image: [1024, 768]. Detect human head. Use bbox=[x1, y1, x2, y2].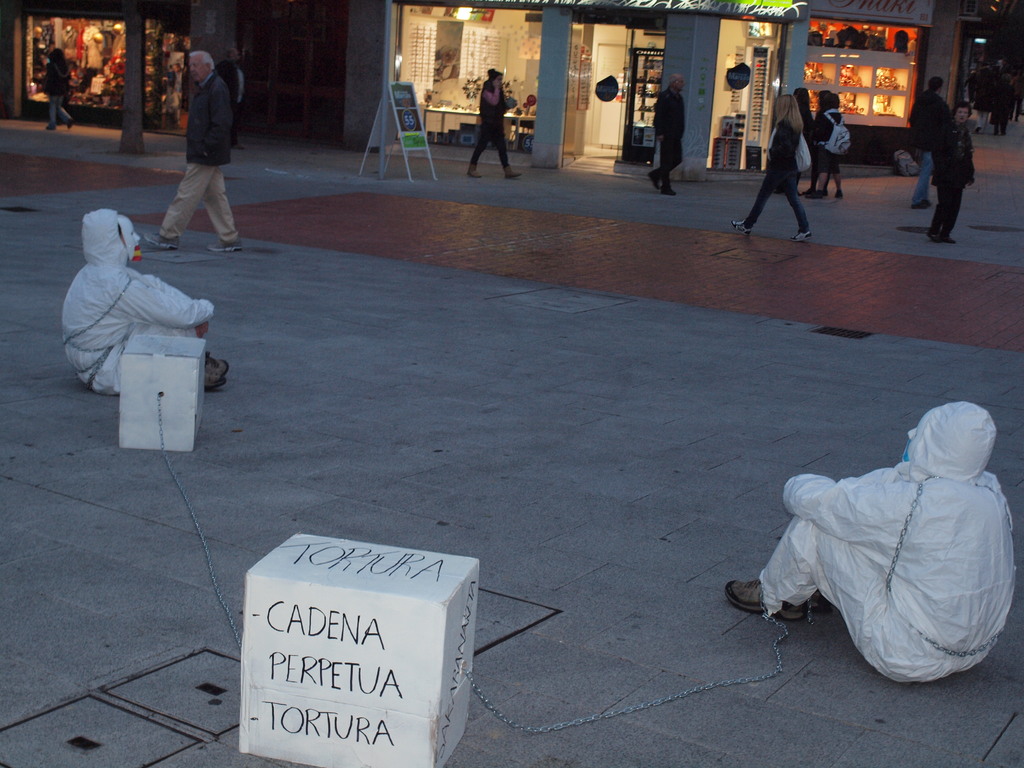
bbox=[669, 74, 685, 93].
